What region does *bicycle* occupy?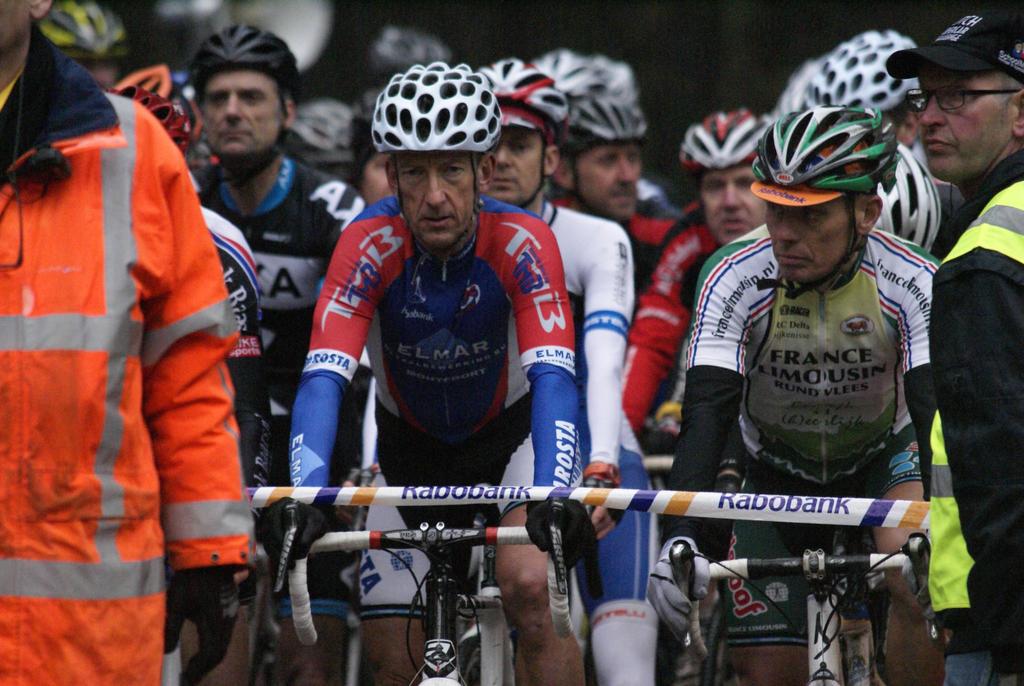
{"left": 671, "top": 486, "right": 931, "bottom": 685}.
